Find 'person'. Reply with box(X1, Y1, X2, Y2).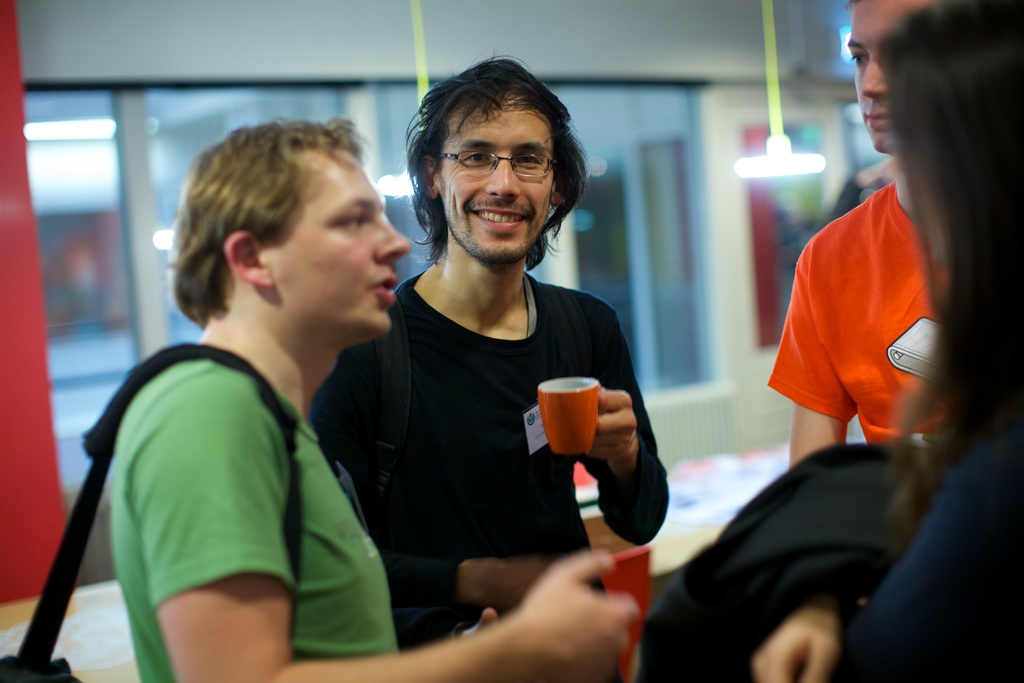
box(307, 44, 668, 682).
